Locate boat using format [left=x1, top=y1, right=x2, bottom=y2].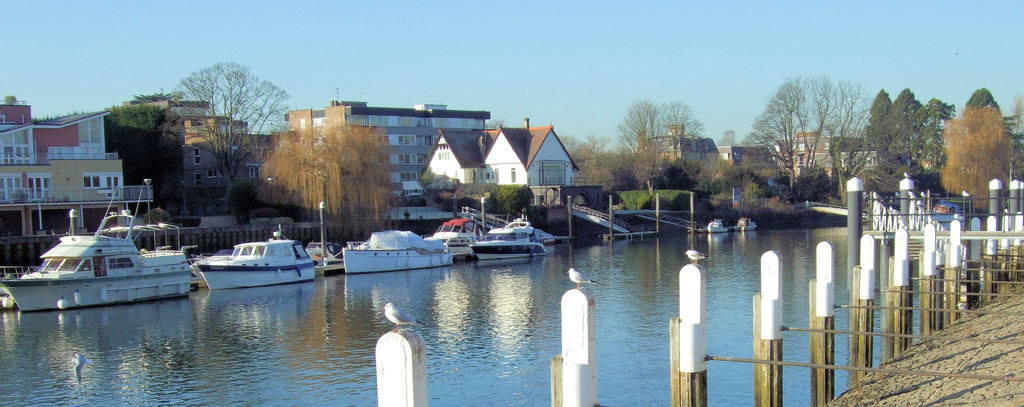
[left=463, top=211, right=543, bottom=276].
